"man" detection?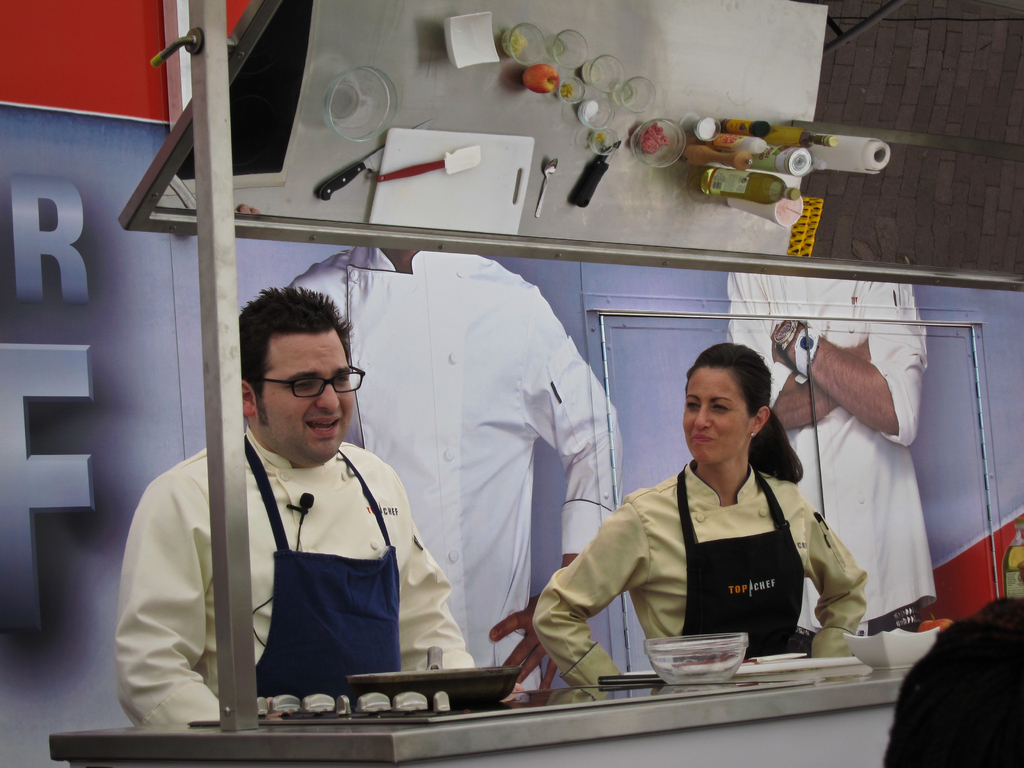
(left=108, top=287, right=486, bottom=733)
